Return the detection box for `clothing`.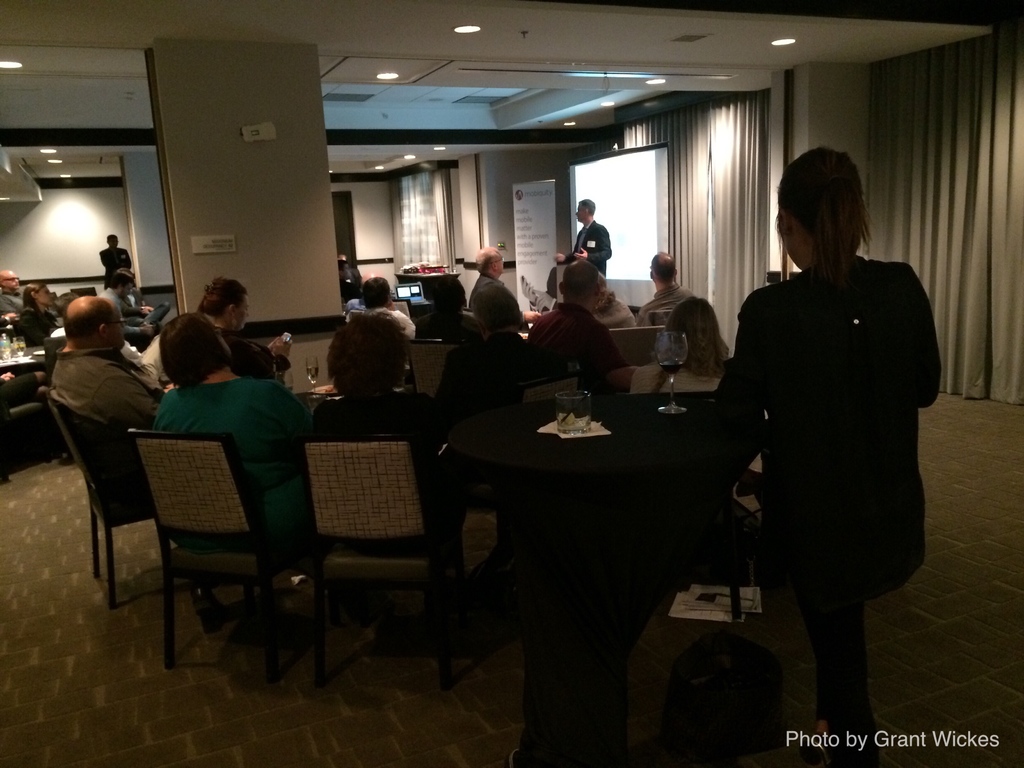
BBox(563, 221, 614, 290).
